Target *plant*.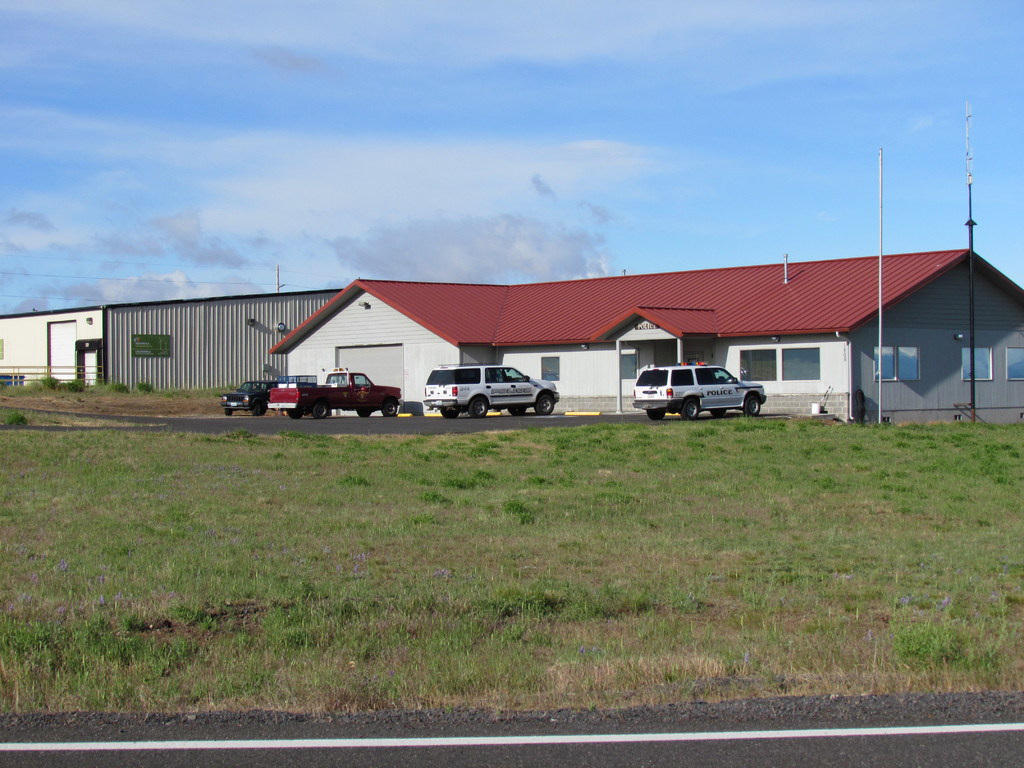
Target region: (138, 381, 154, 391).
